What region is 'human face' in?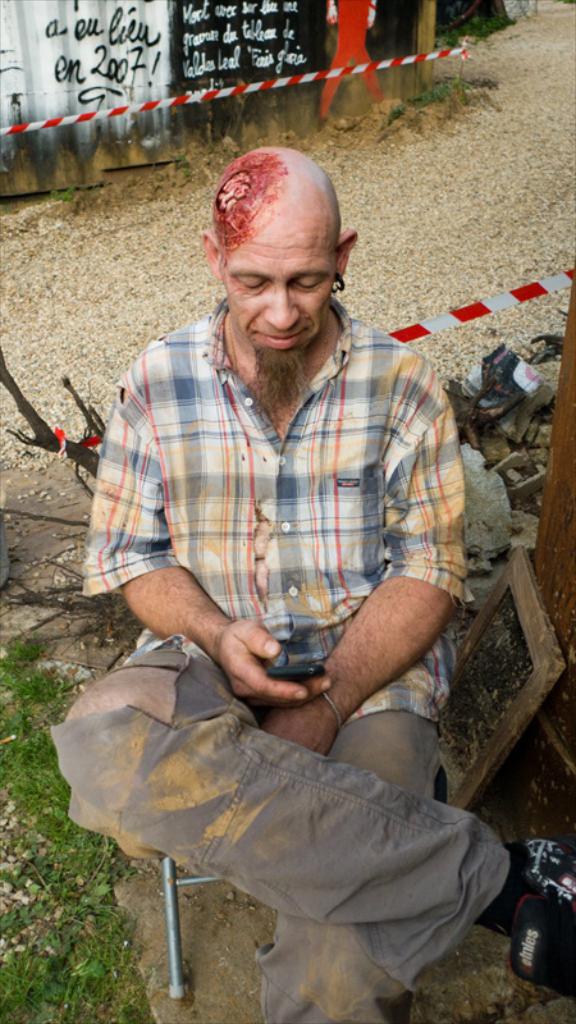
<bbox>218, 209, 335, 356</bbox>.
